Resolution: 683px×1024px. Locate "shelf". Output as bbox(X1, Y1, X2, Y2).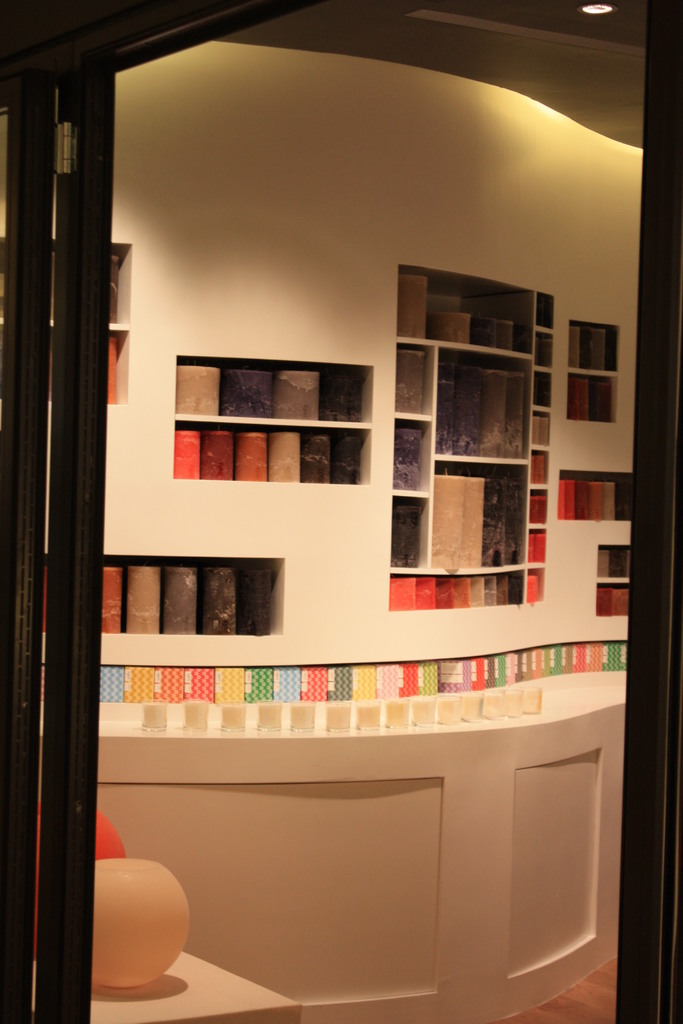
bbox(391, 339, 437, 424).
